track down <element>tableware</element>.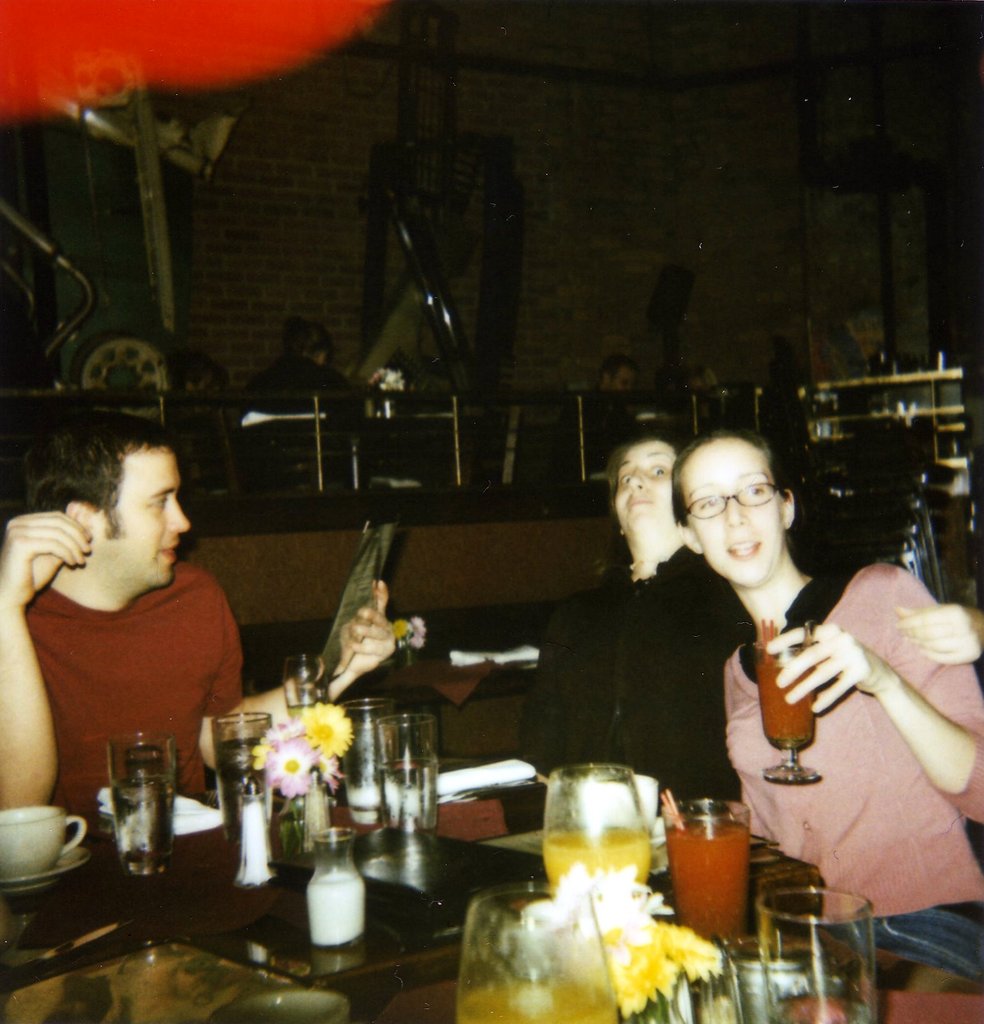
Tracked to locate(757, 882, 887, 1023).
